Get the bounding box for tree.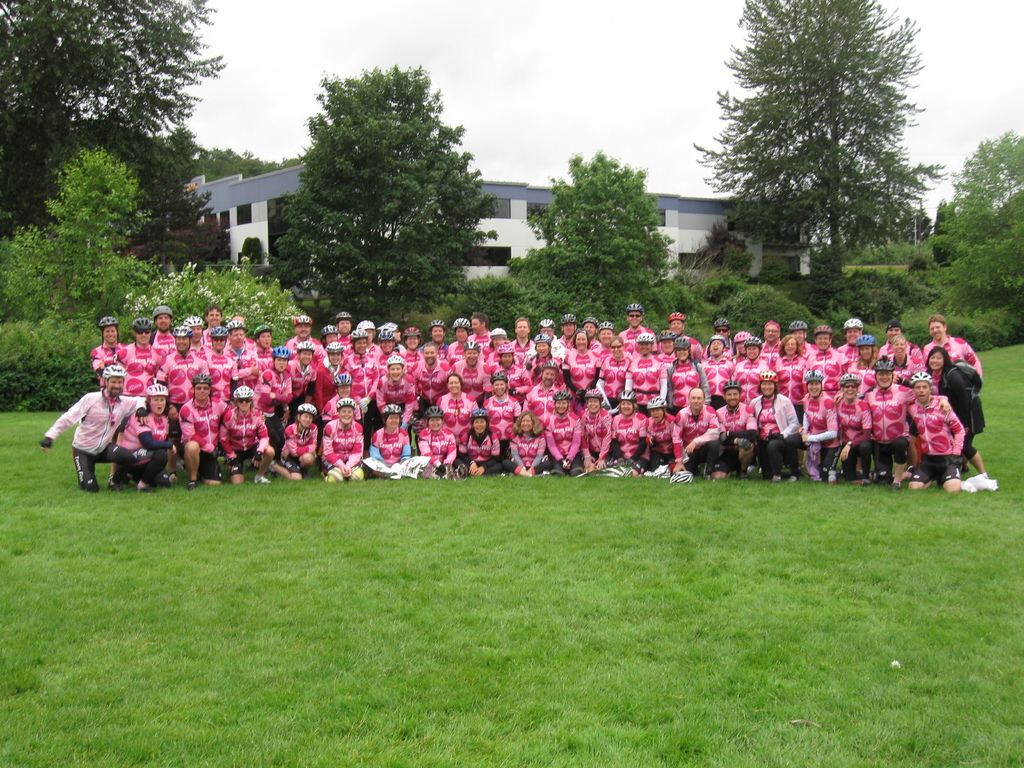
[0, 0, 234, 257].
